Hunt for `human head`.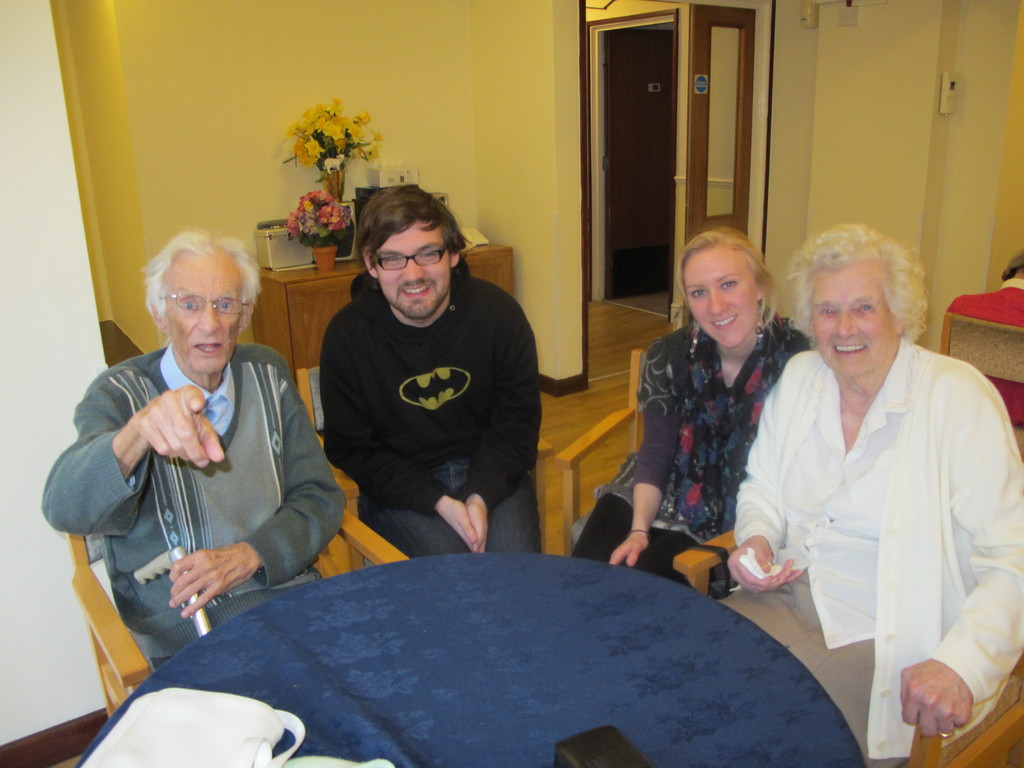
Hunted down at bbox(676, 228, 771, 349).
